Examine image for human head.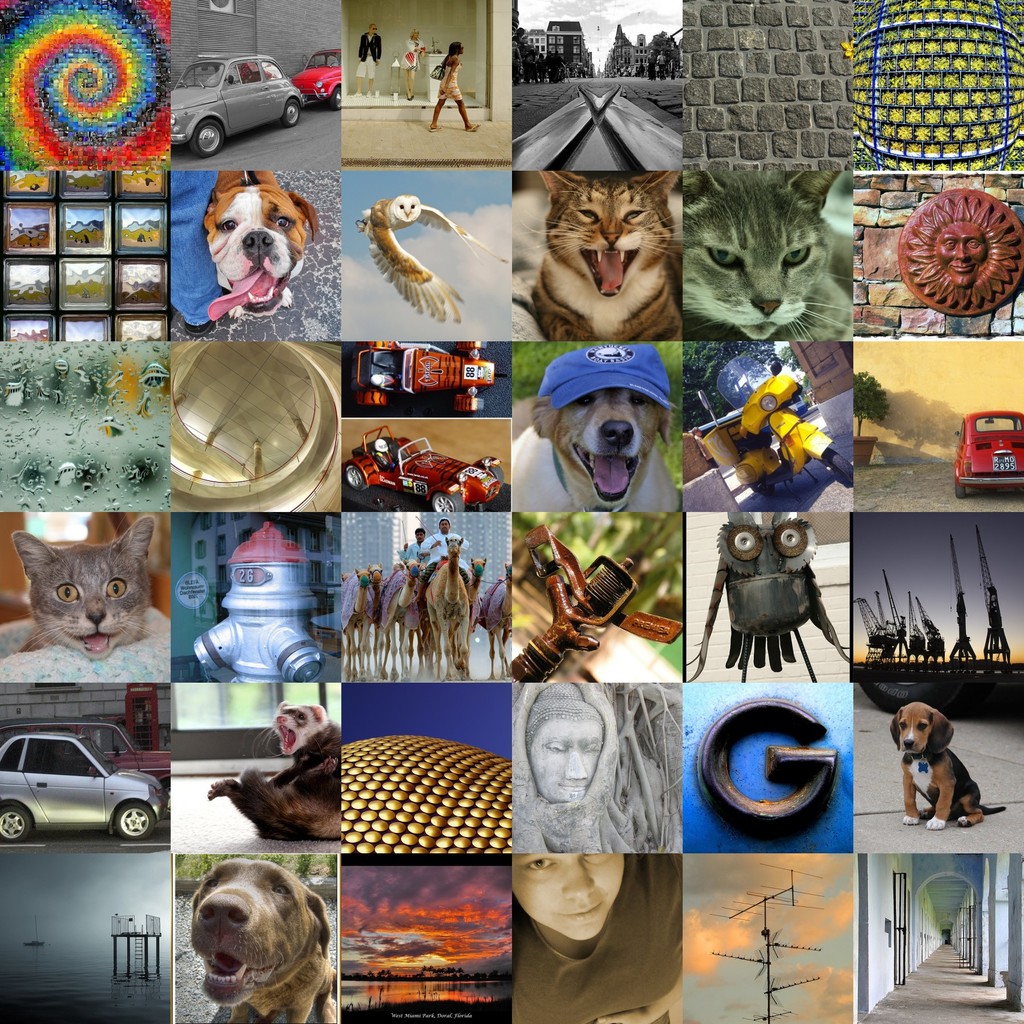
Examination result: <bbox>513, 854, 625, 940</bbox>.
